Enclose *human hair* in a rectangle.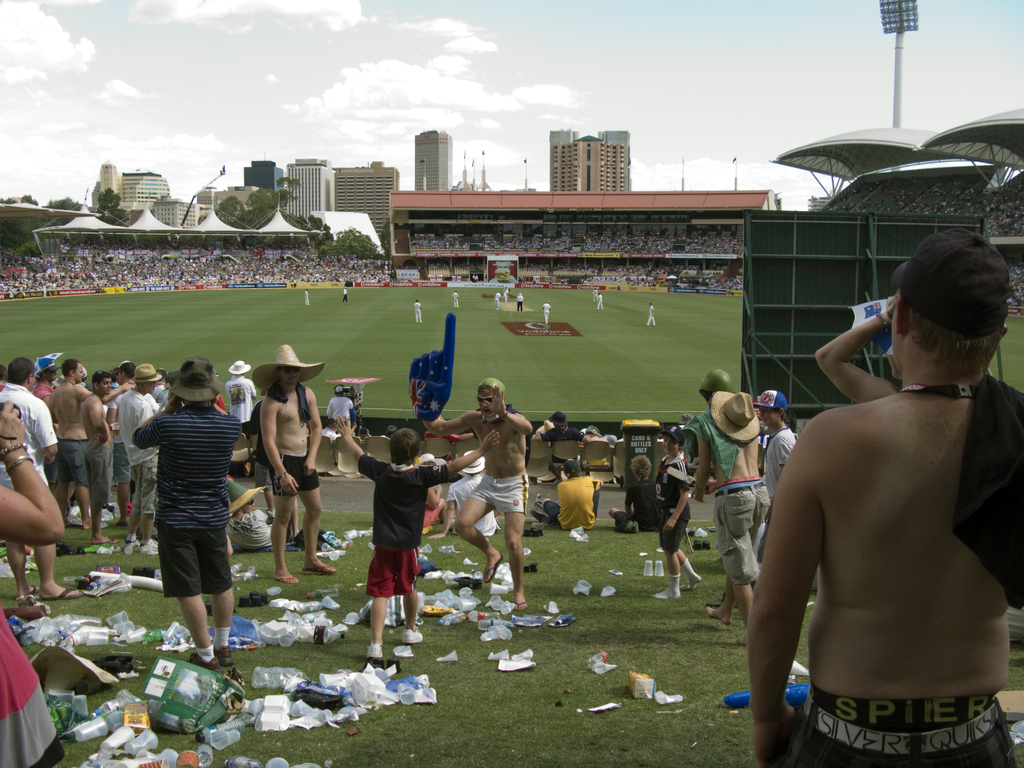
(390,427,428,467).
